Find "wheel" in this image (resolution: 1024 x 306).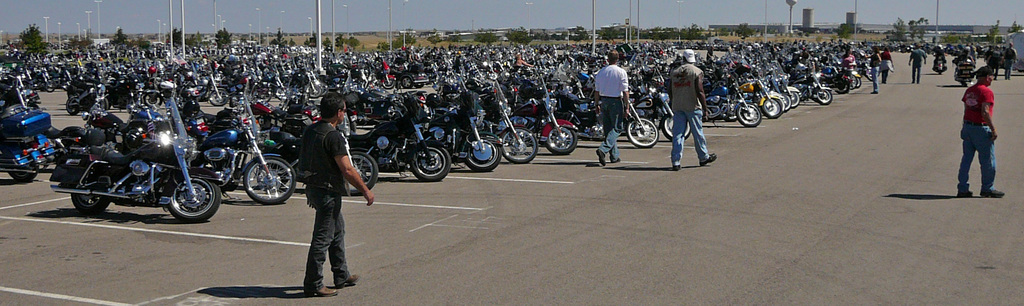
816/88/833/106.
